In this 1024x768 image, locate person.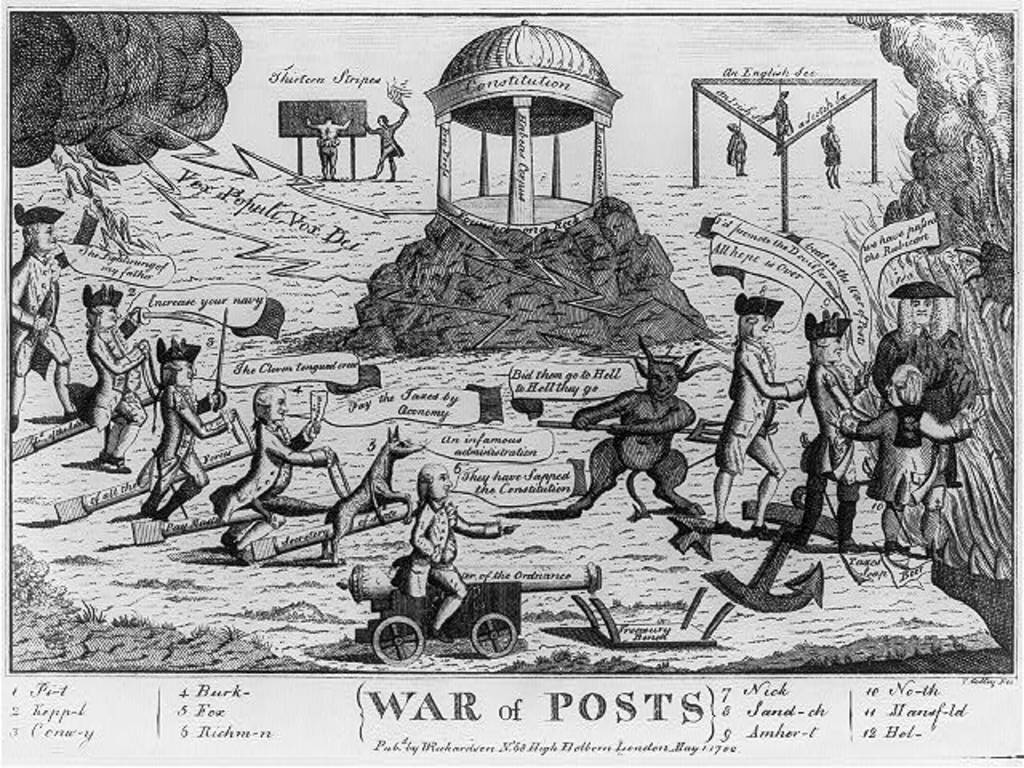
Bounding box: 821, 112, 842, 190.
